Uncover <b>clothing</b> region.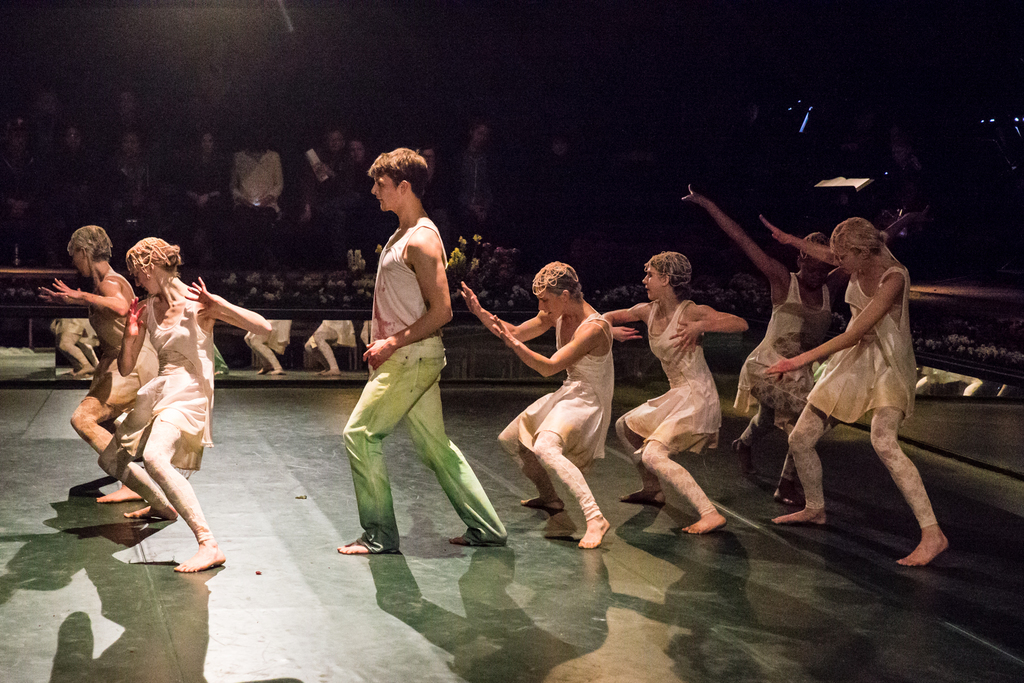
Uncovered: detection(620, 295, 724, 454).
